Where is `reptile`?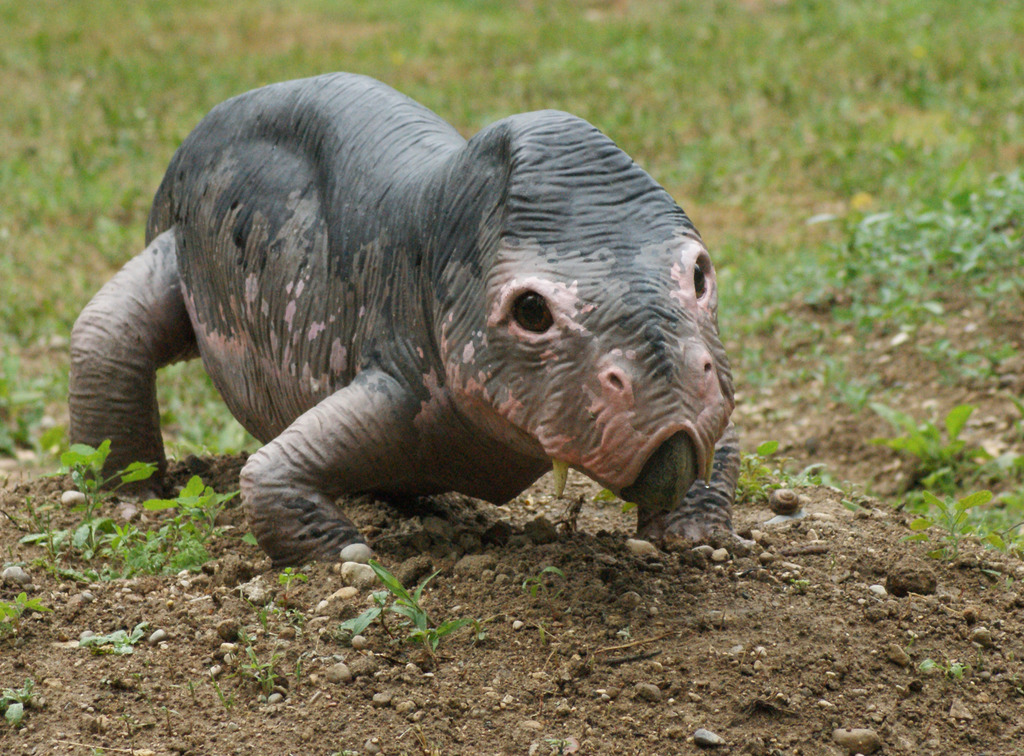
bbox=[69, 68, 766, 574].
